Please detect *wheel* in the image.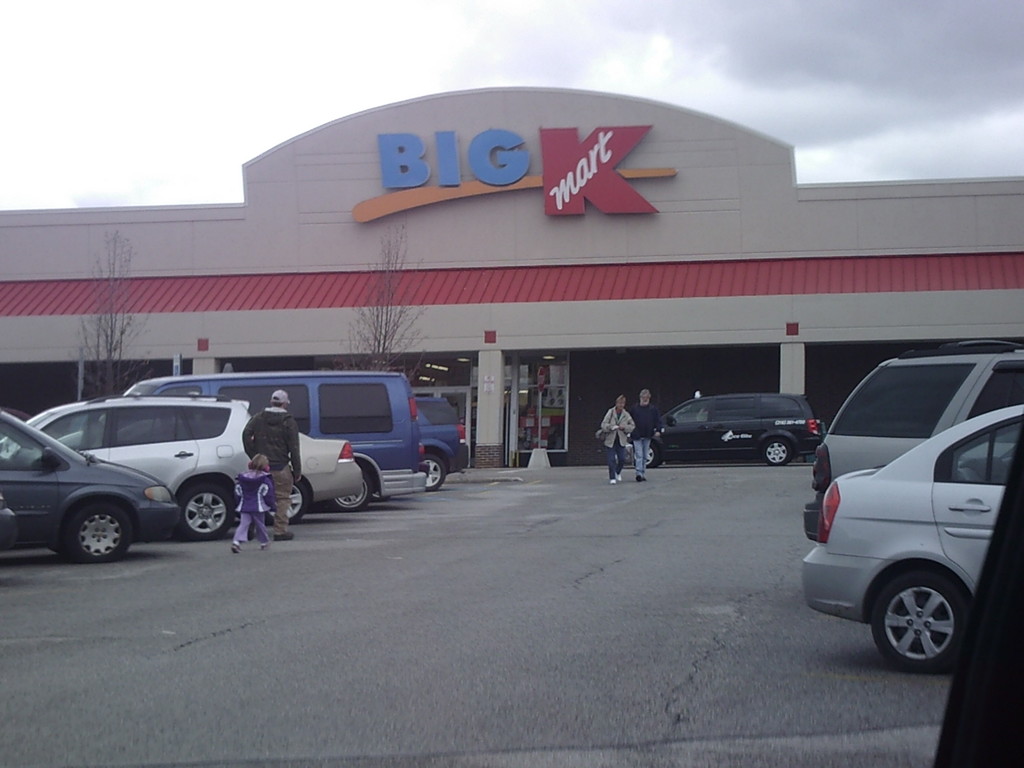
select_region(329, 471, 376, 512).
